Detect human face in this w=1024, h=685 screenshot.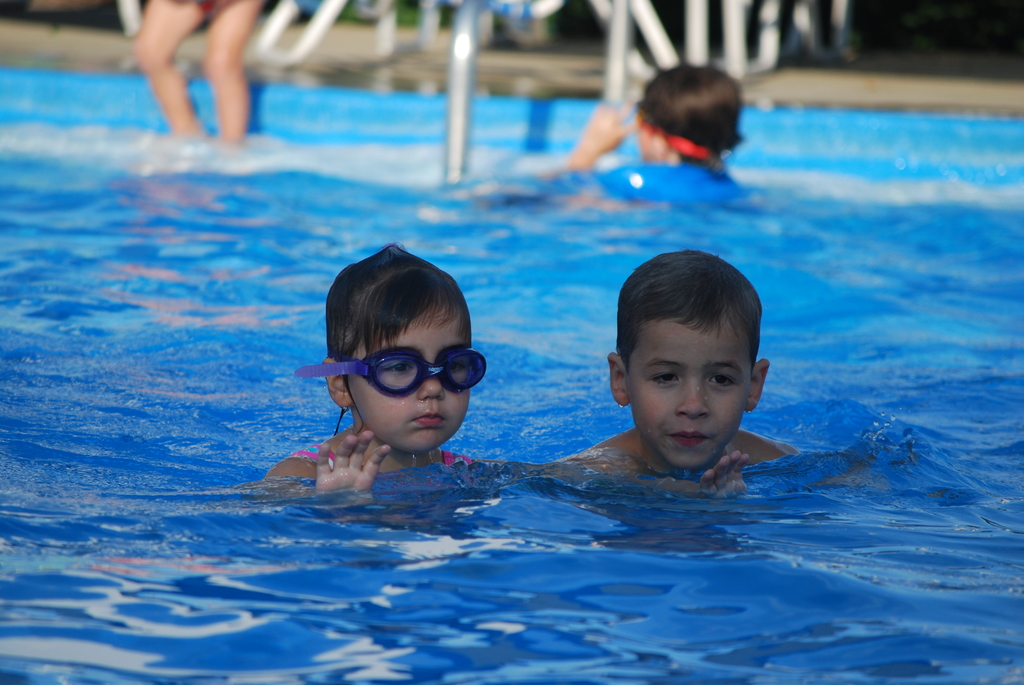
Detection: left=348, top=308, right=470, bottom=455.
